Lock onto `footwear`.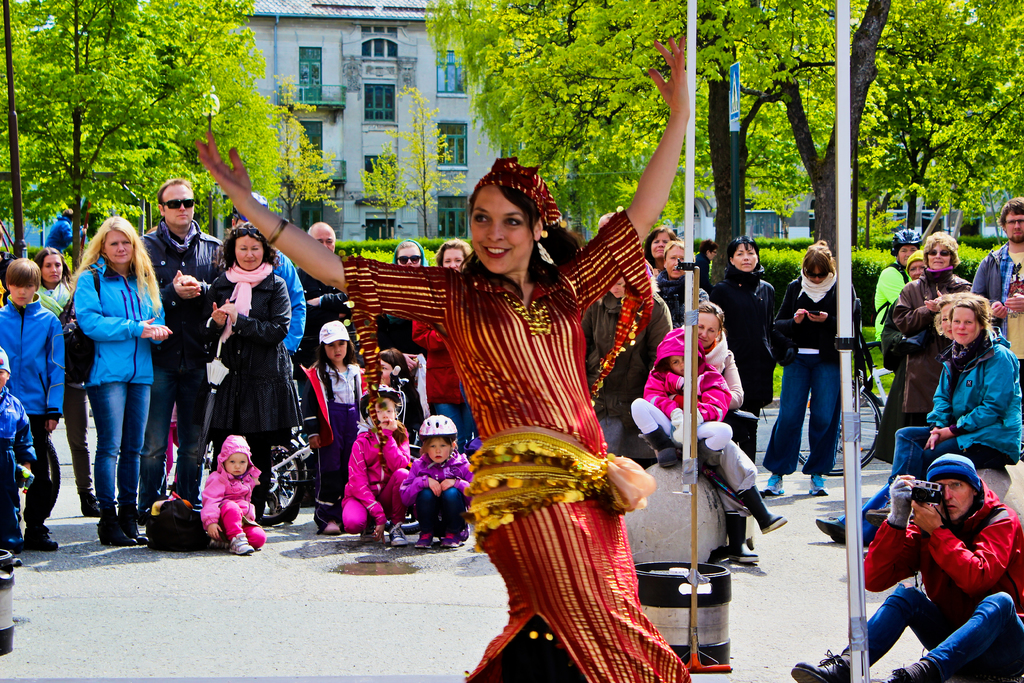
Locked: BBox(97, 515, 138, 547).
